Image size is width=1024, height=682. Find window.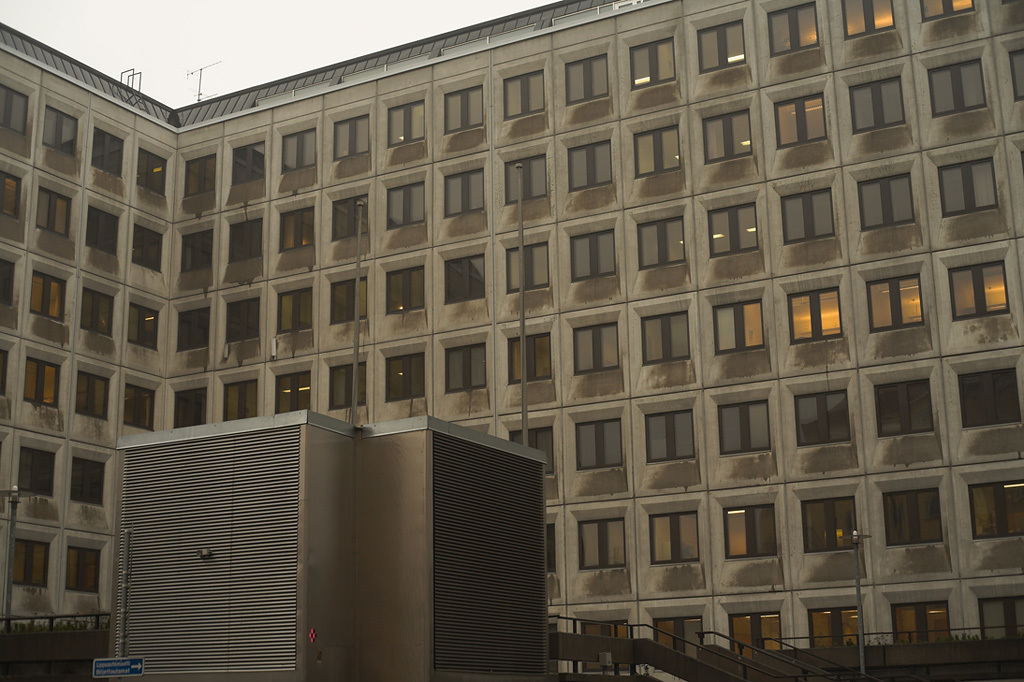
{"x1": 810, "y1": 604, "x2": 863, "y2": 644}.
